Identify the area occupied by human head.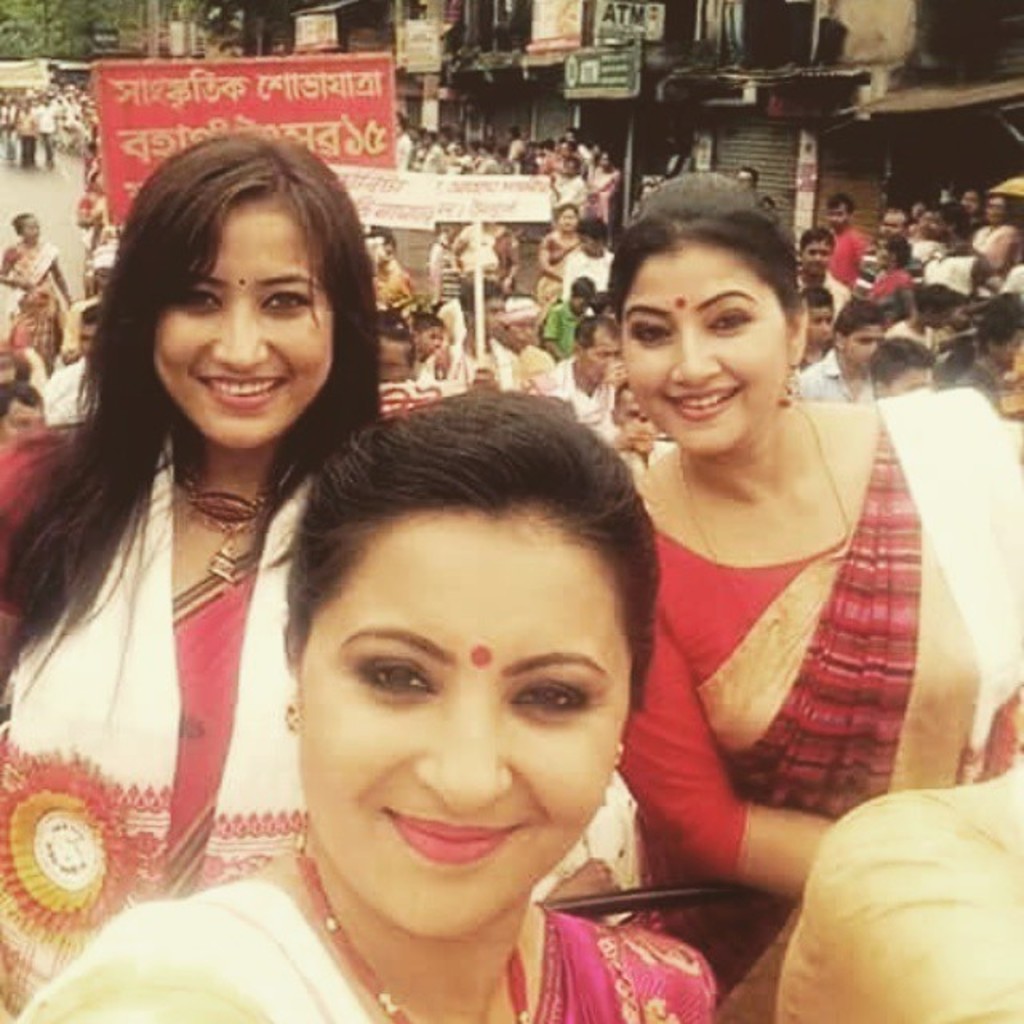
Area: (882,208,902,238).
